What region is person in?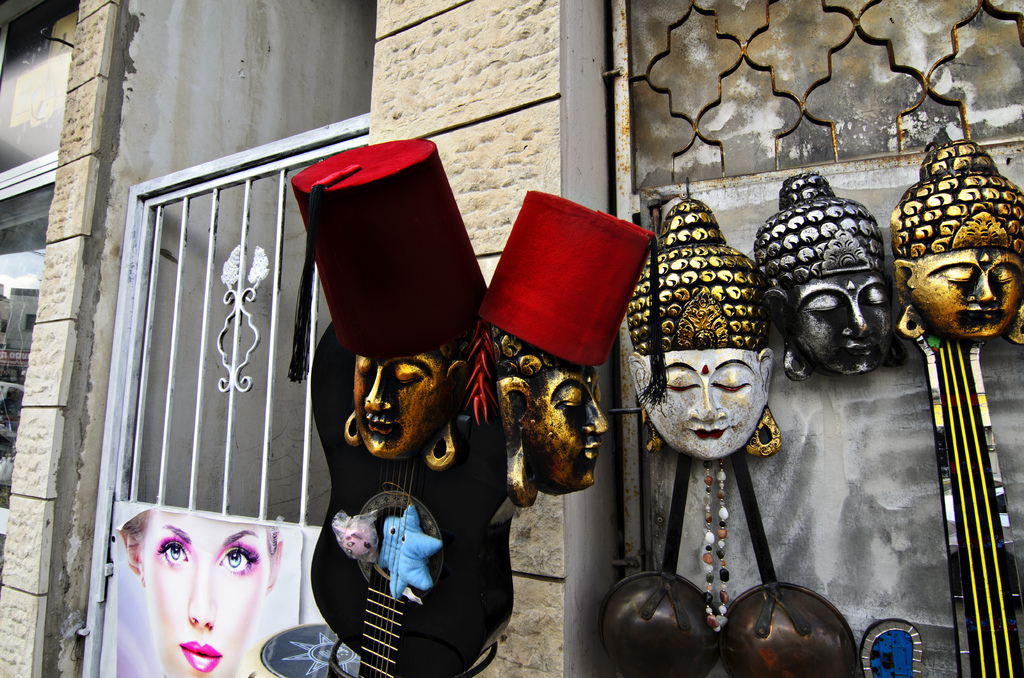
349/136/468/471.
